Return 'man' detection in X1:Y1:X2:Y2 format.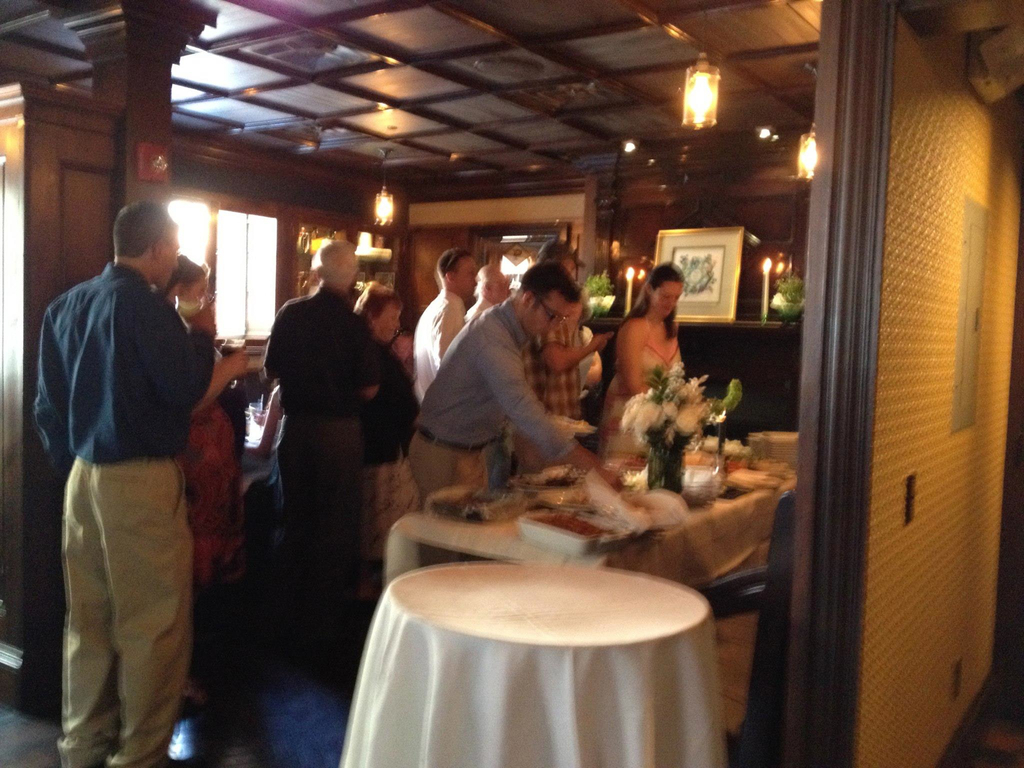
470:265:503:323.
